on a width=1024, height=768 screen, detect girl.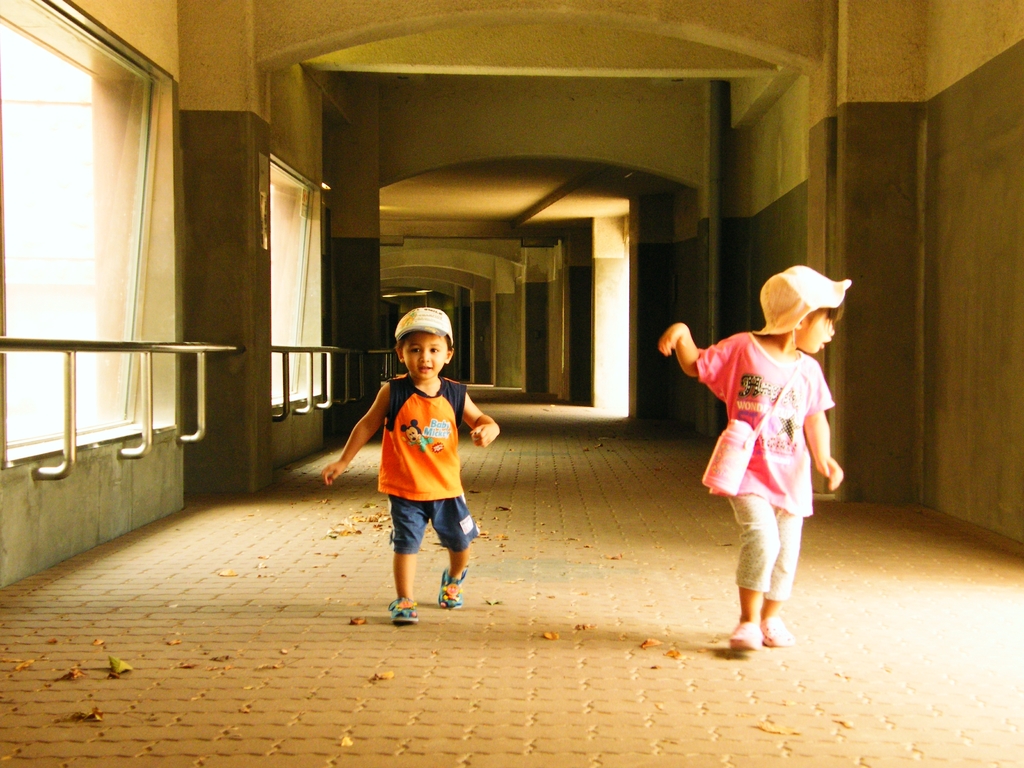
bbox=(660, 262, 856, 654).
